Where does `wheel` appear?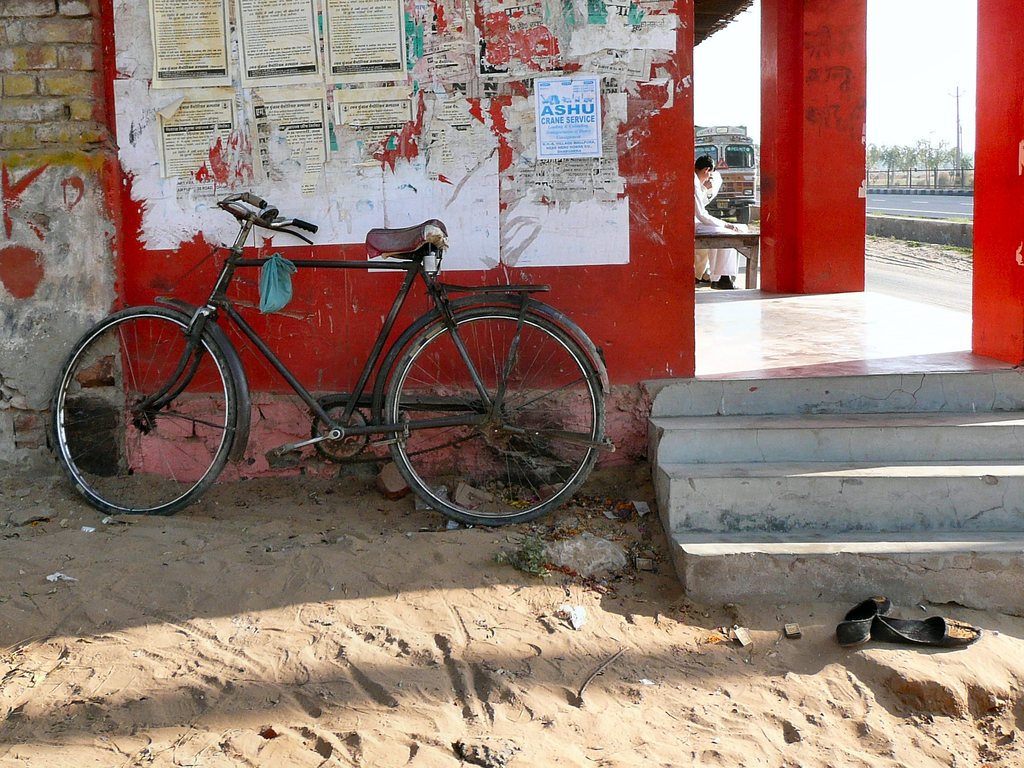
Appears at {"left": 385, "top": 307, "right": 604, "bottom": 528}.
